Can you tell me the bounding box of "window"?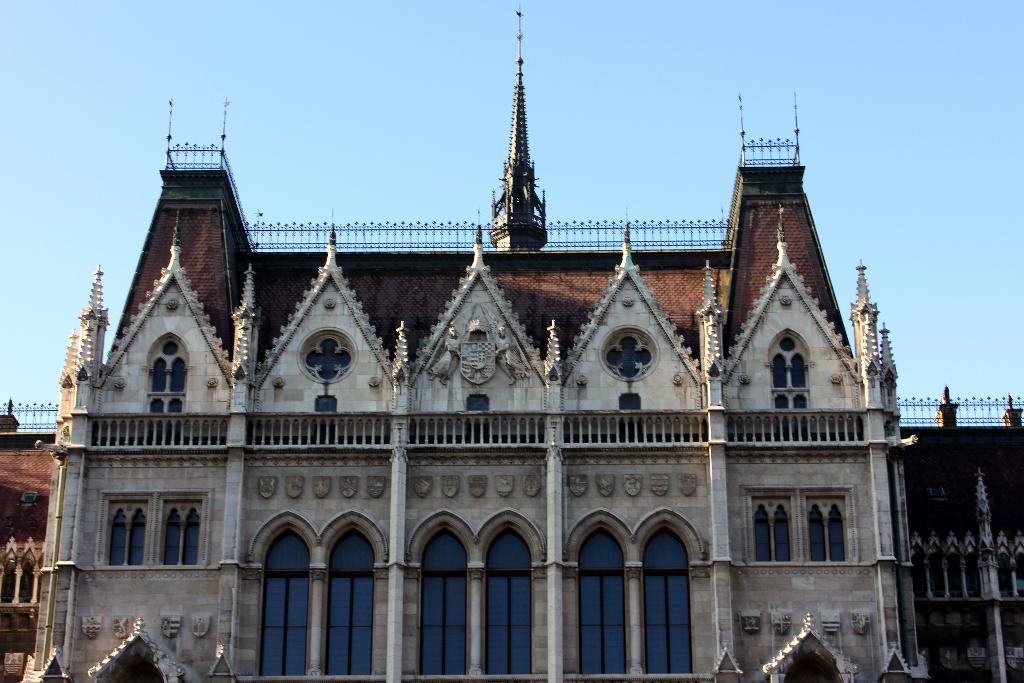
bbox(788, 350, 808, 391).
